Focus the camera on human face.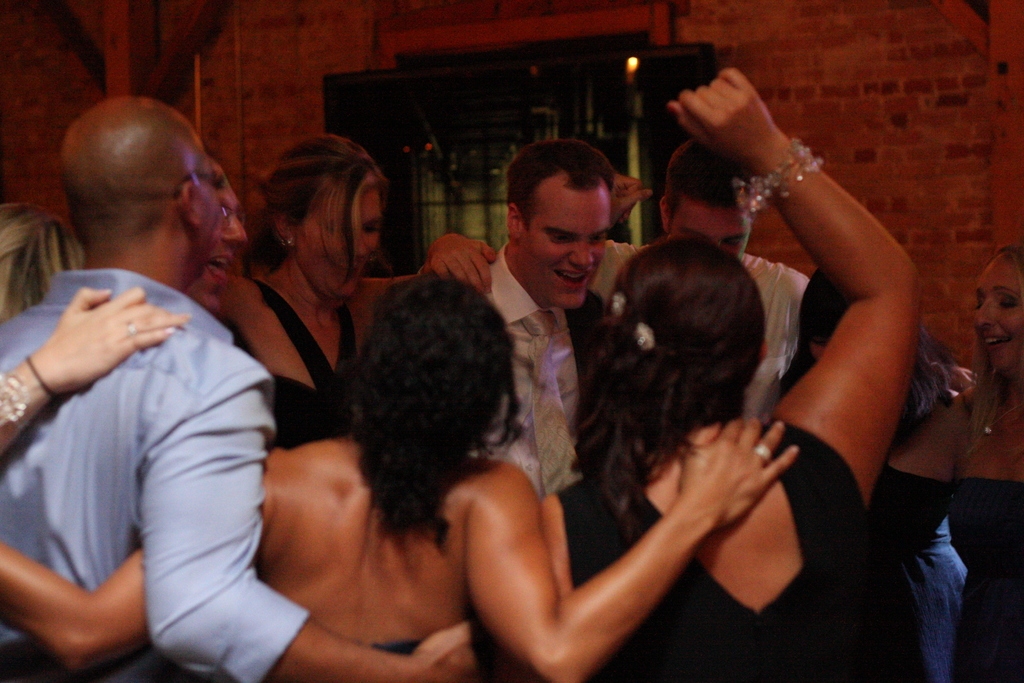
Focus region: bbox=(192, 161, 250, 309).
